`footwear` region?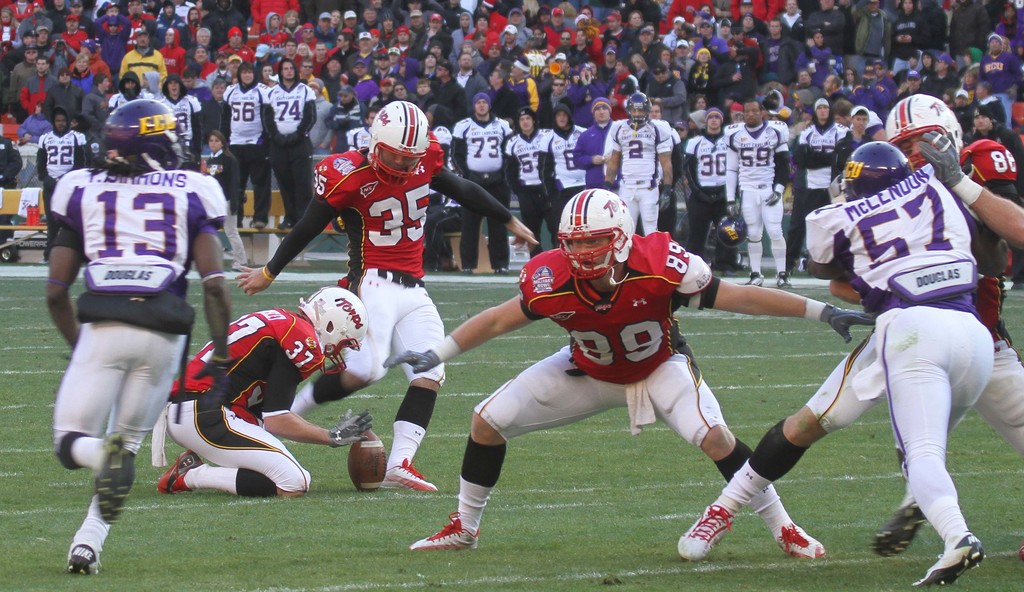
{"x1": 747, "y1": 270, "x2": 765, "y2": 284}
